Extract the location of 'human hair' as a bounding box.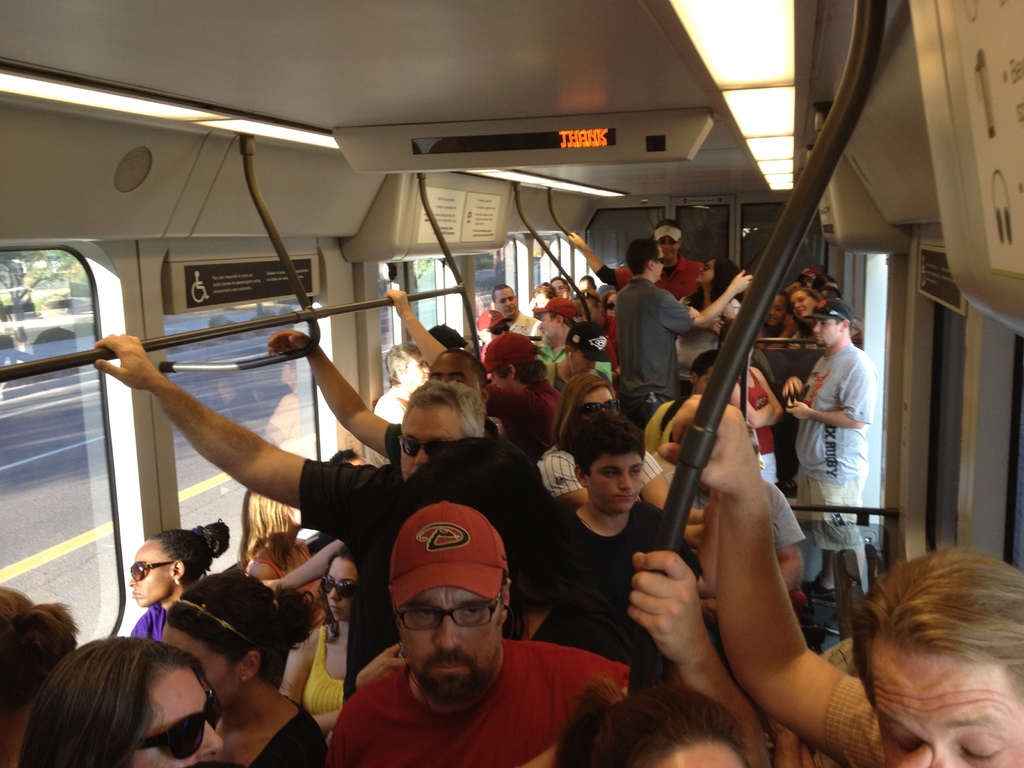
rect(776, 289, 787, 296).
